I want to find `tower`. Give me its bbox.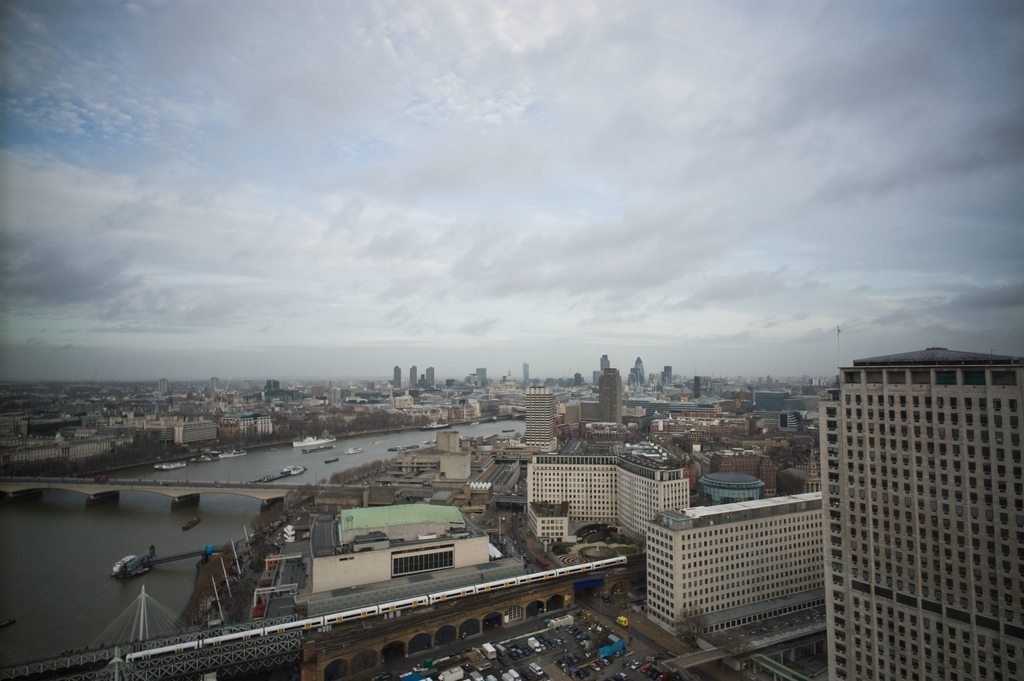
box=[809, 342, 1023, 680].
